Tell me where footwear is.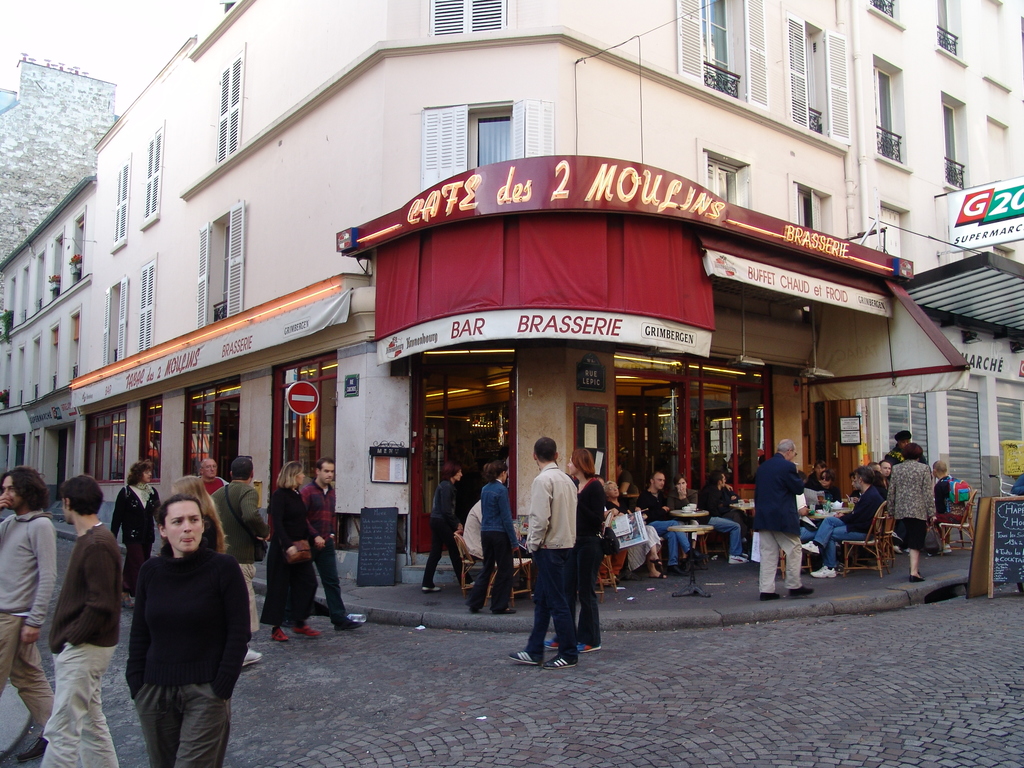
footwear is at [left=607, top=575, right=620, bottom=586].
